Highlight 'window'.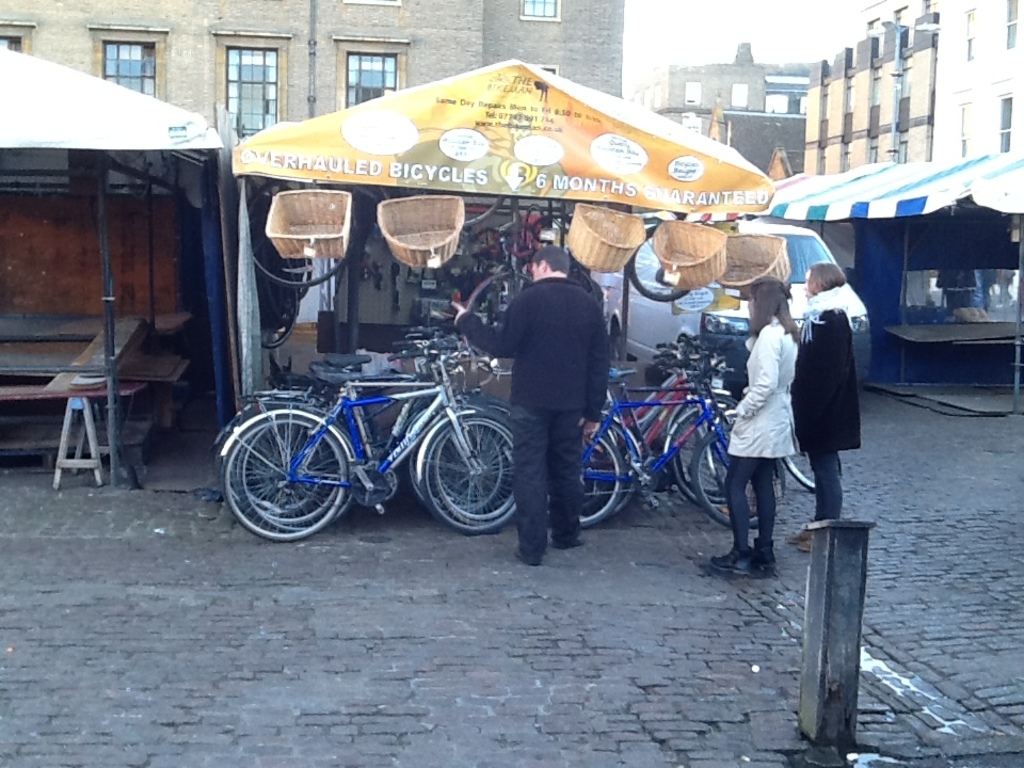
Highlighted region: x1=102, y1=32, x2=158, y2=94.
